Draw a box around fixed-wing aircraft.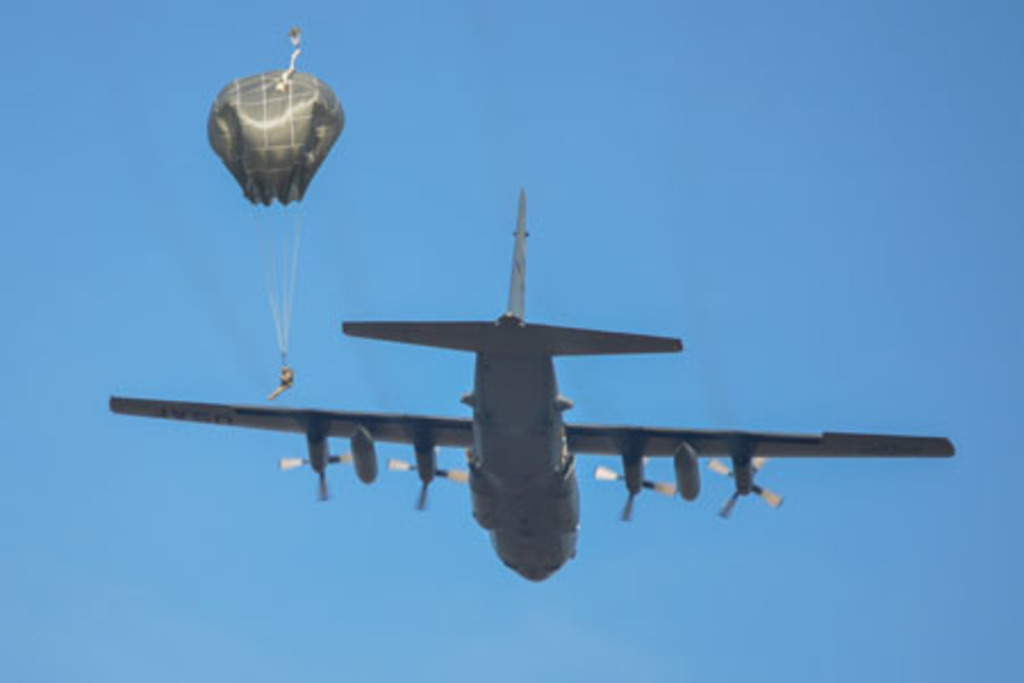
(105,184,960,583).
